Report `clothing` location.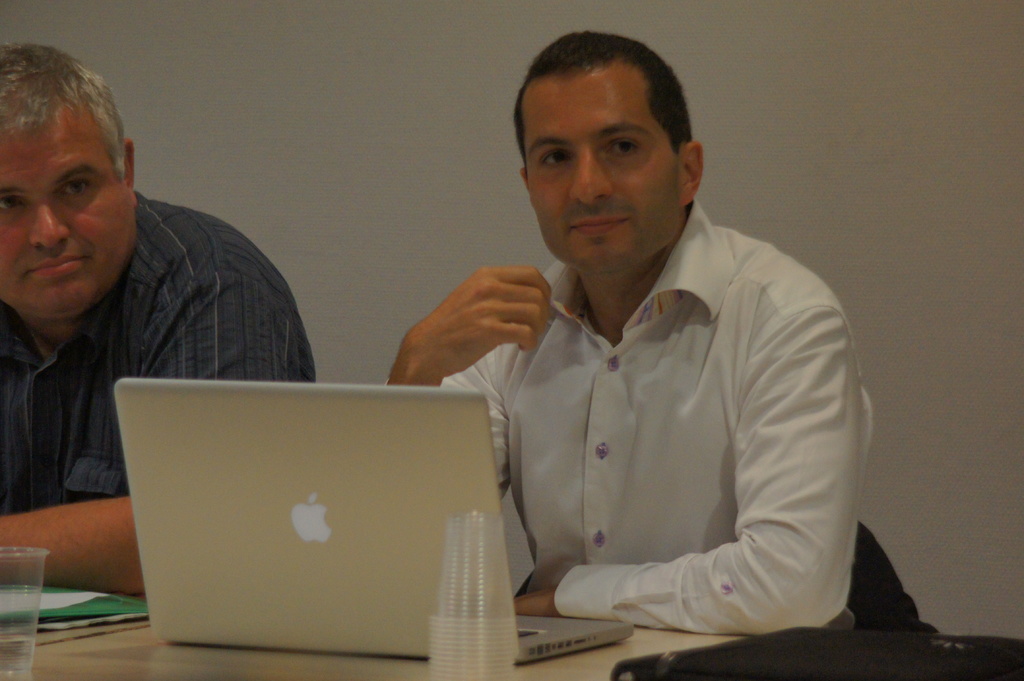
Report: locate(0, 180, 318, 522).
